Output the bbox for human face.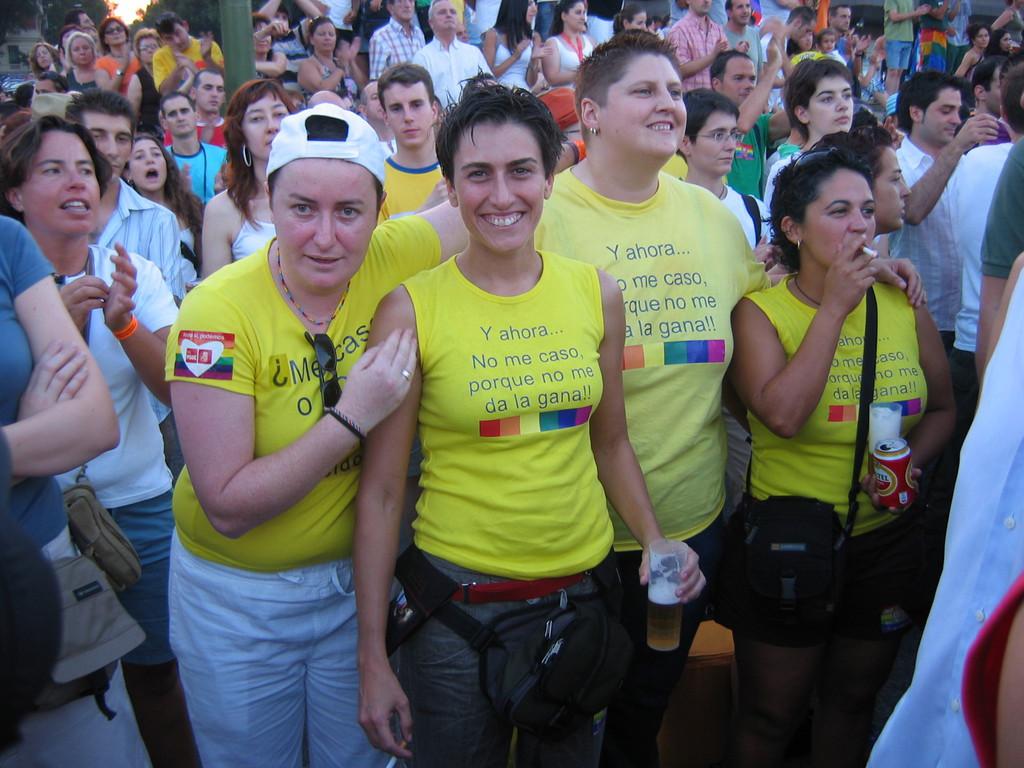
locate(33, 45, 52, 71).
